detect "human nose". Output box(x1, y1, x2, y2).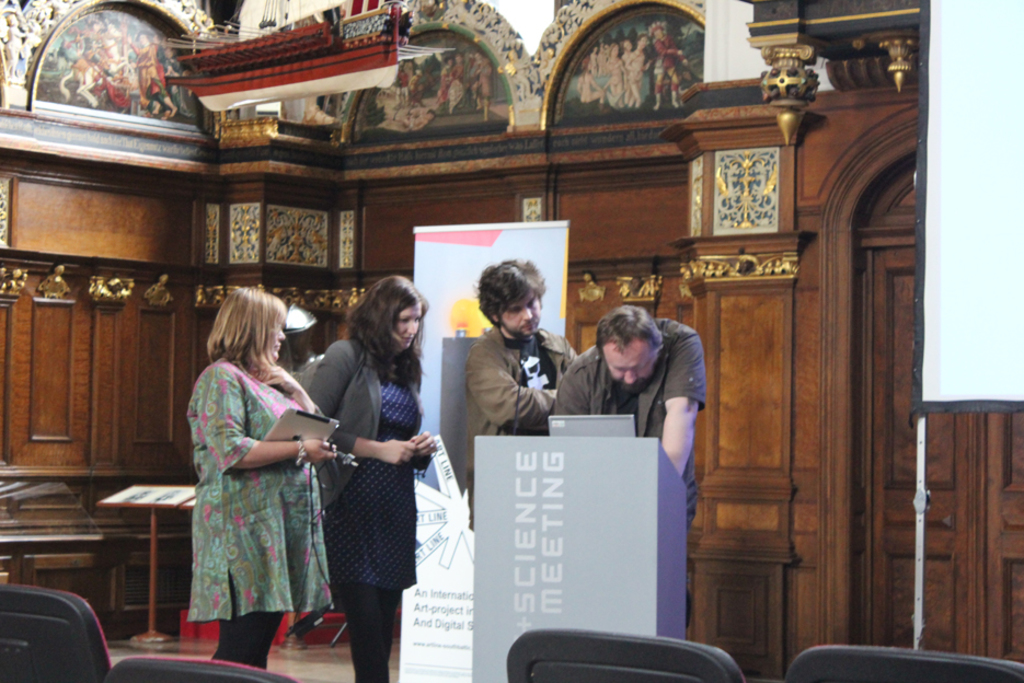
box(404, 319, 418, 332).
